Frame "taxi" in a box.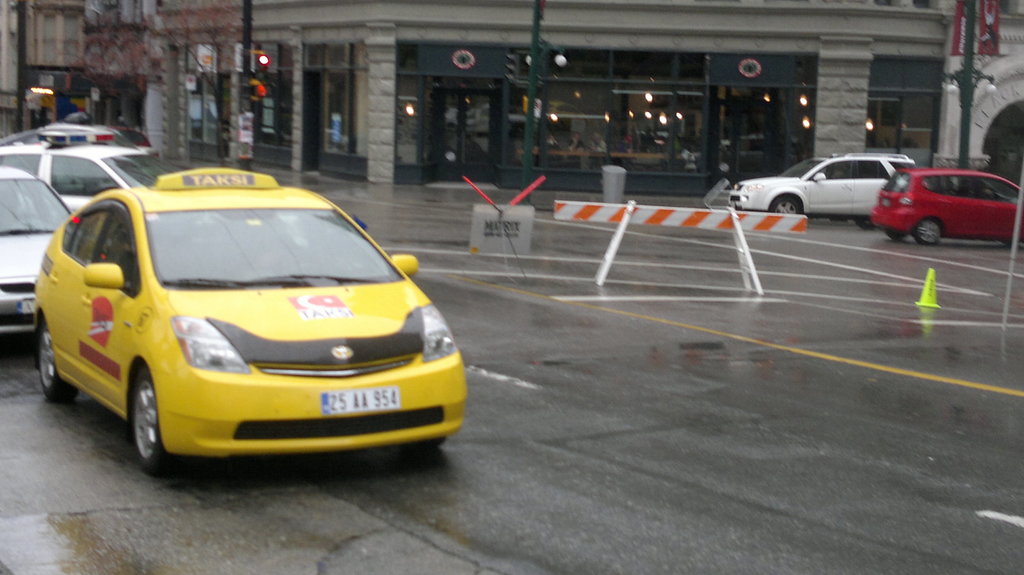
BBox(22, 157, 476, 469).
